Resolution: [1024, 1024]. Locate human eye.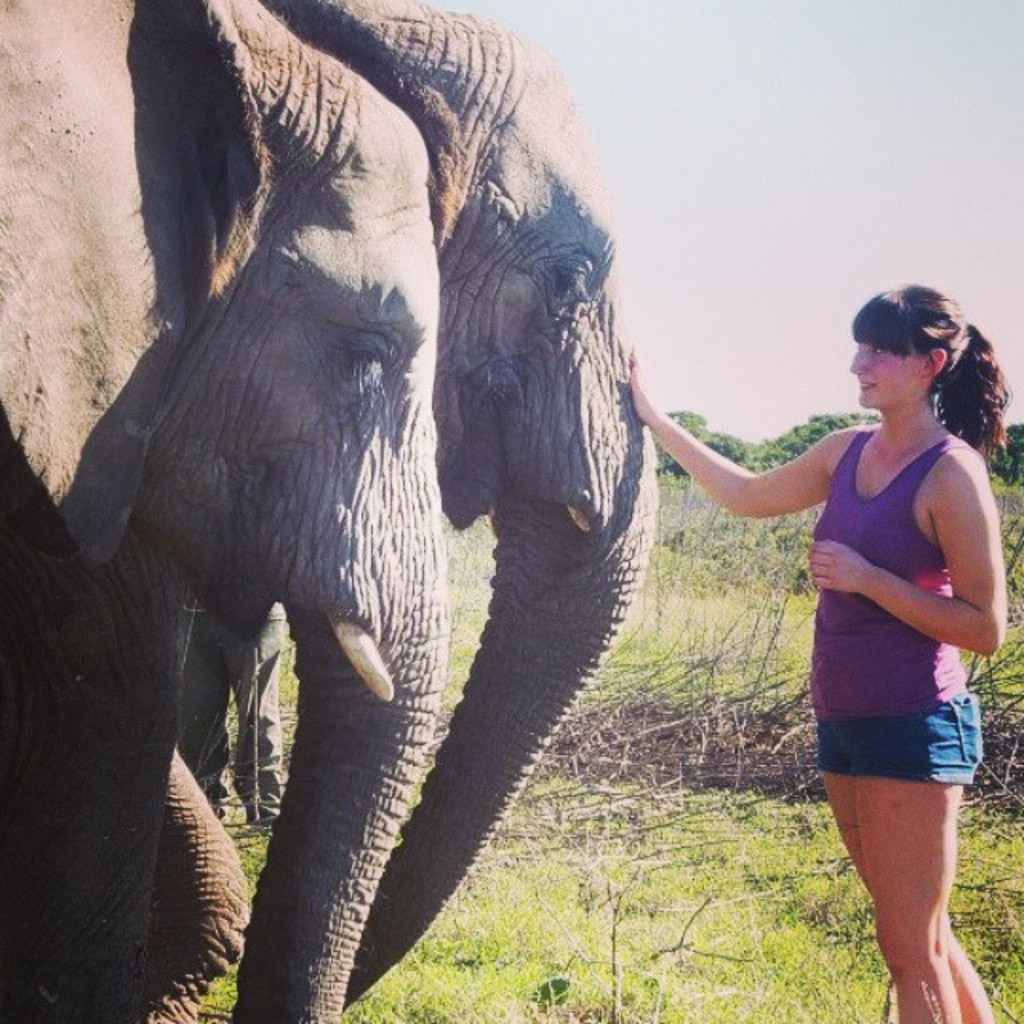
870, 346, 896, 365.
